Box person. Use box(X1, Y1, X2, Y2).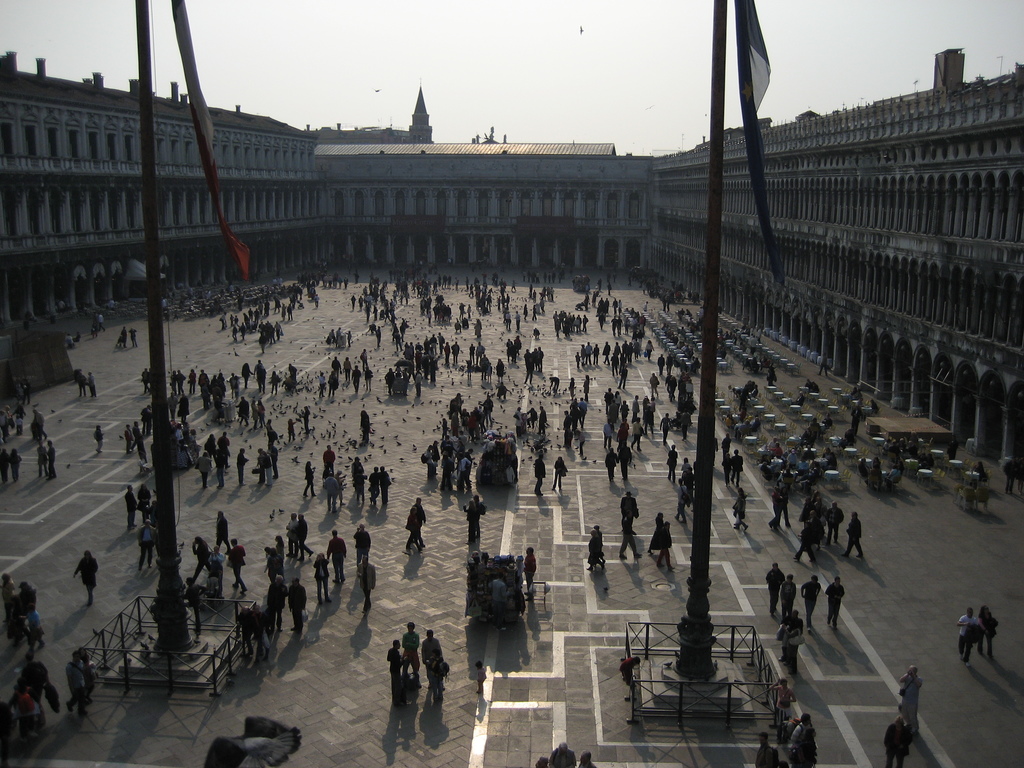
box(534, 447, 545, 498).
